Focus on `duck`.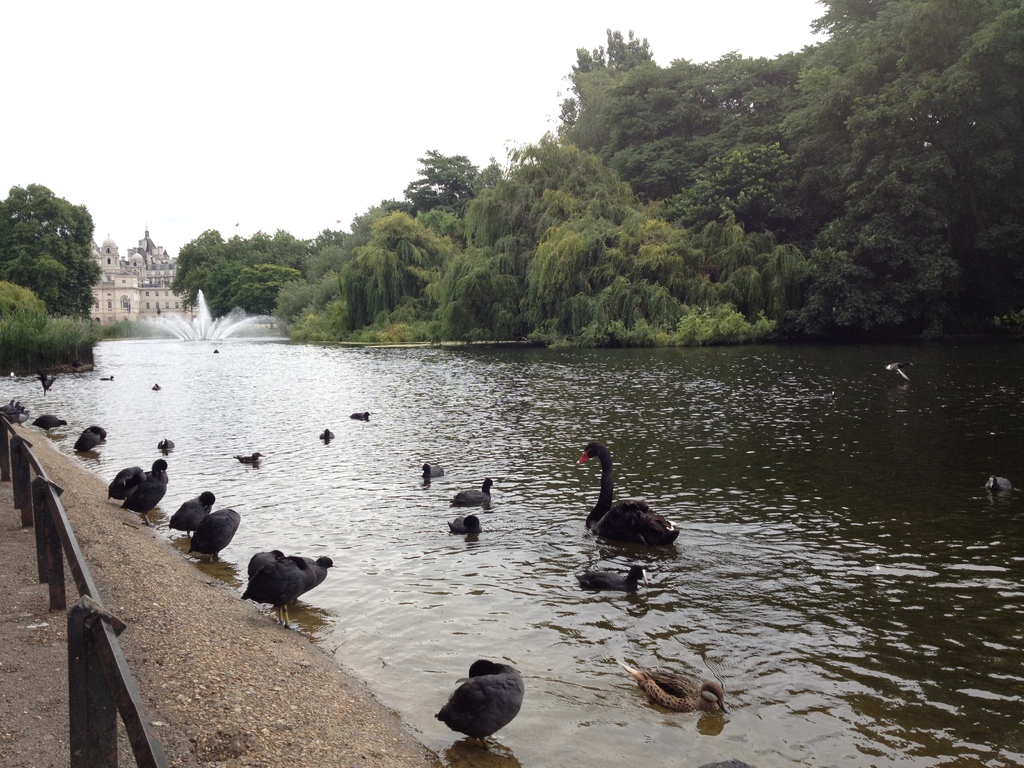
Focused at <region>33, 407, 65, 439</region>.
